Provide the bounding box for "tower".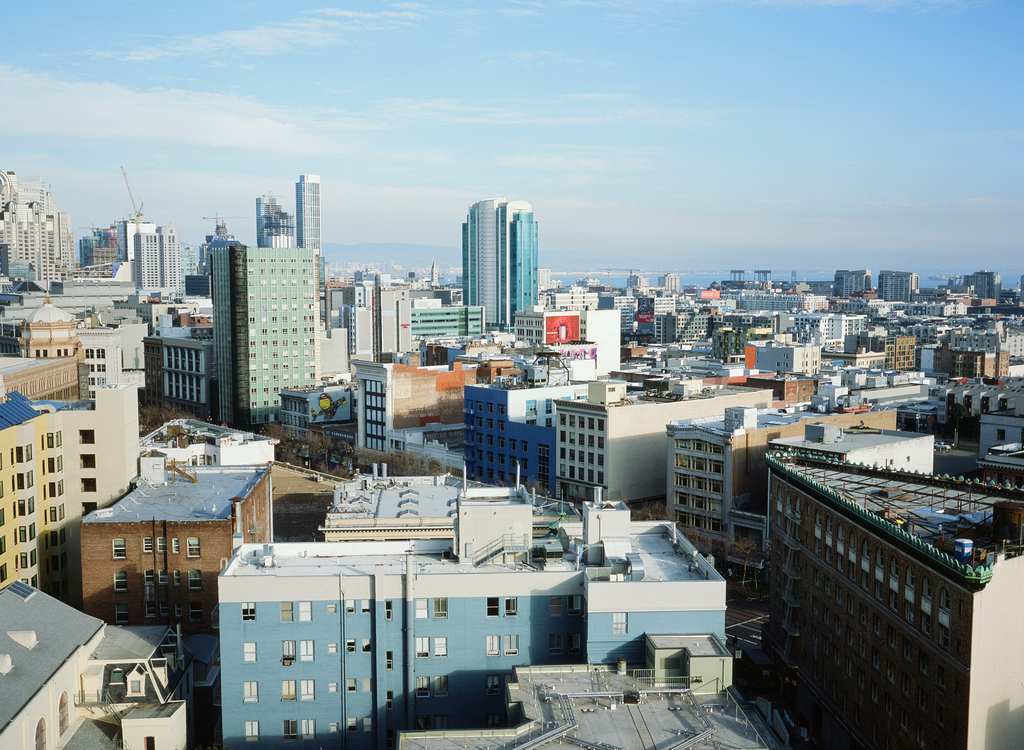
left=295, top=179, right=319, bottom=257.
